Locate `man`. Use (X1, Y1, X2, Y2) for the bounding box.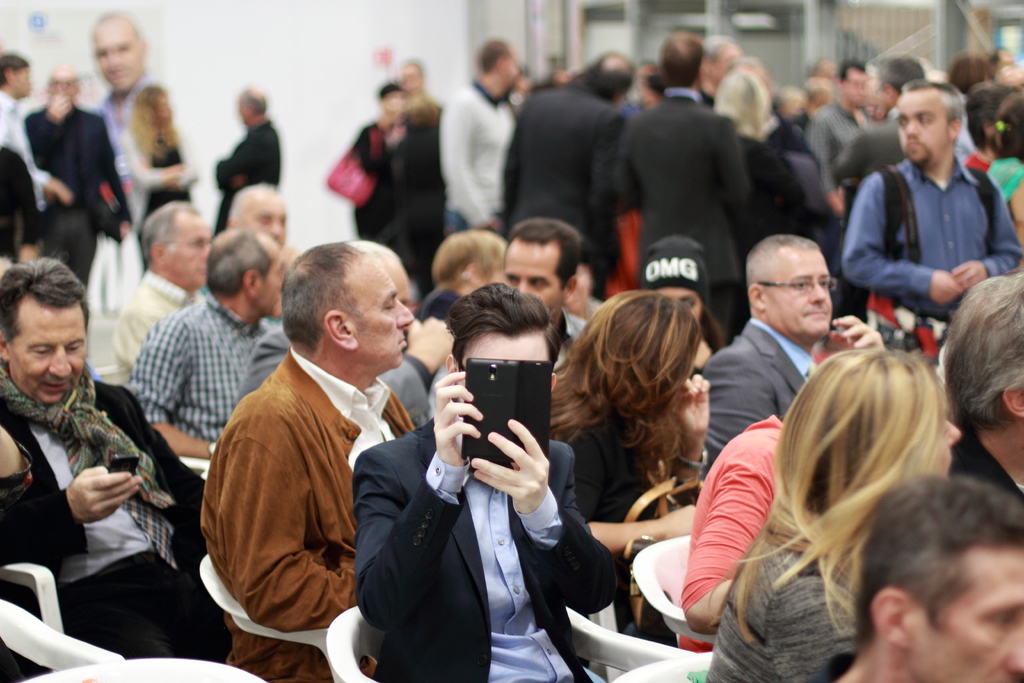
(437, 41, 517, 236).
